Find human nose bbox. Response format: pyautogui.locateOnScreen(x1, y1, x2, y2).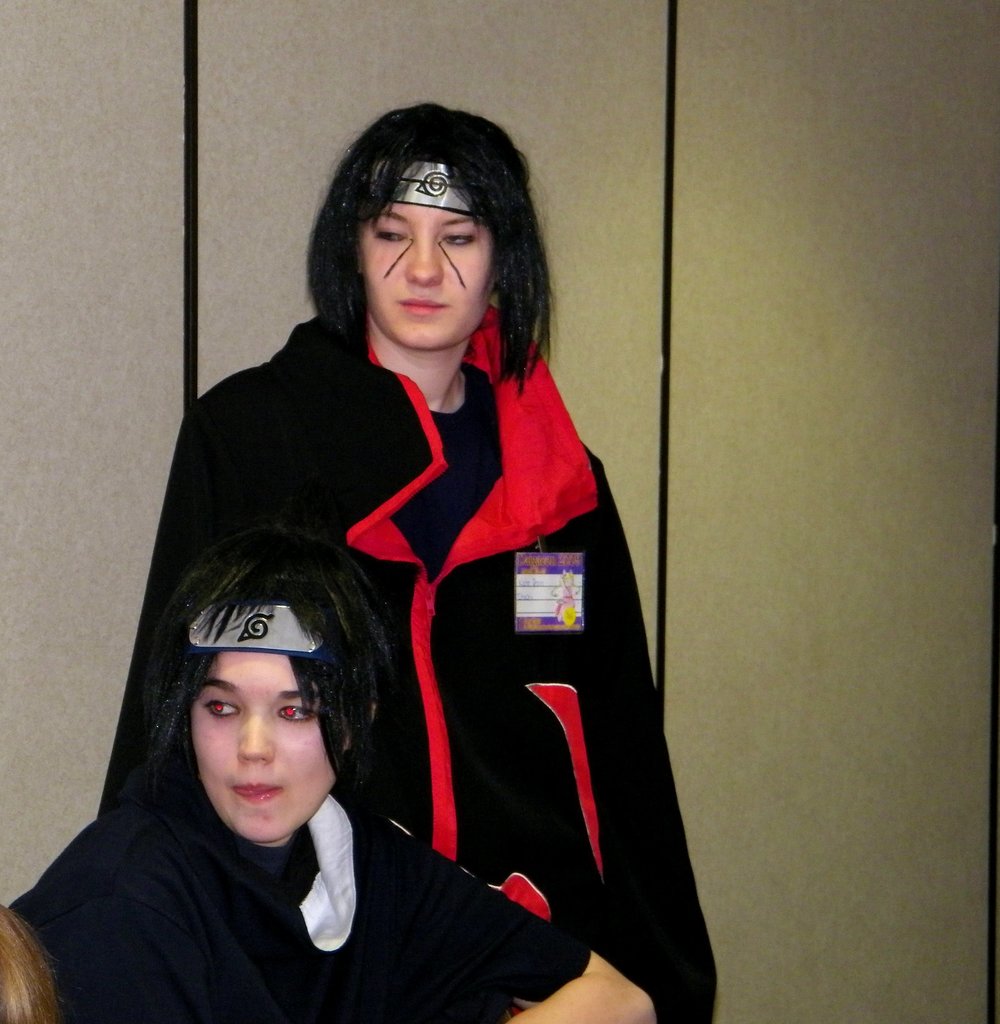
pyautogui.locateOnScreen(230, 709, 277, 765).
